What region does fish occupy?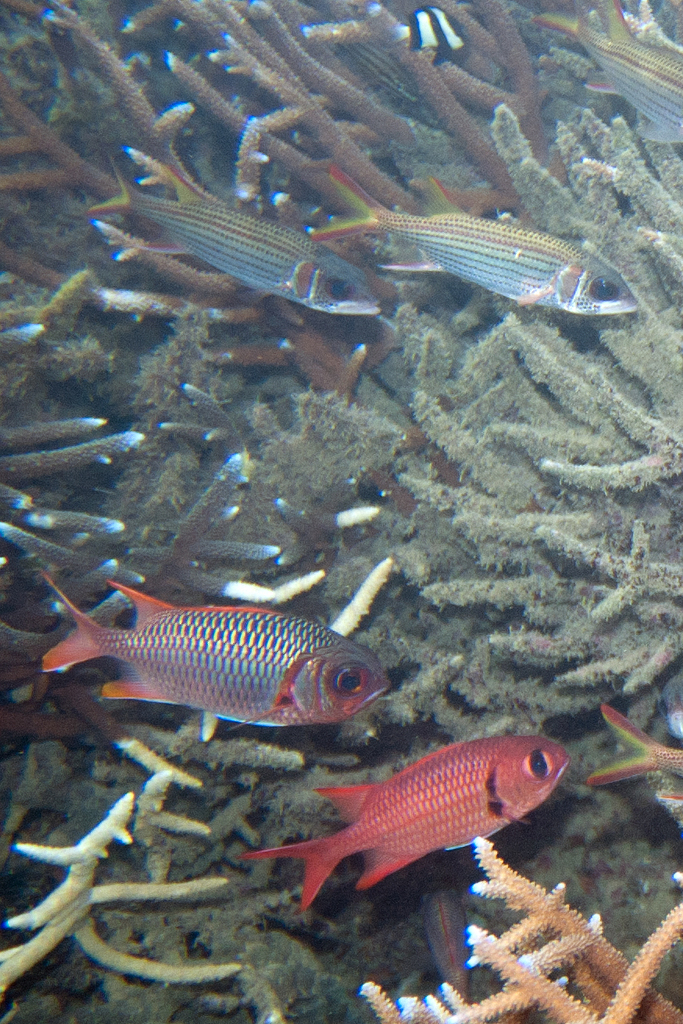
x1=306, y1=165, x2=647, y2=312.
